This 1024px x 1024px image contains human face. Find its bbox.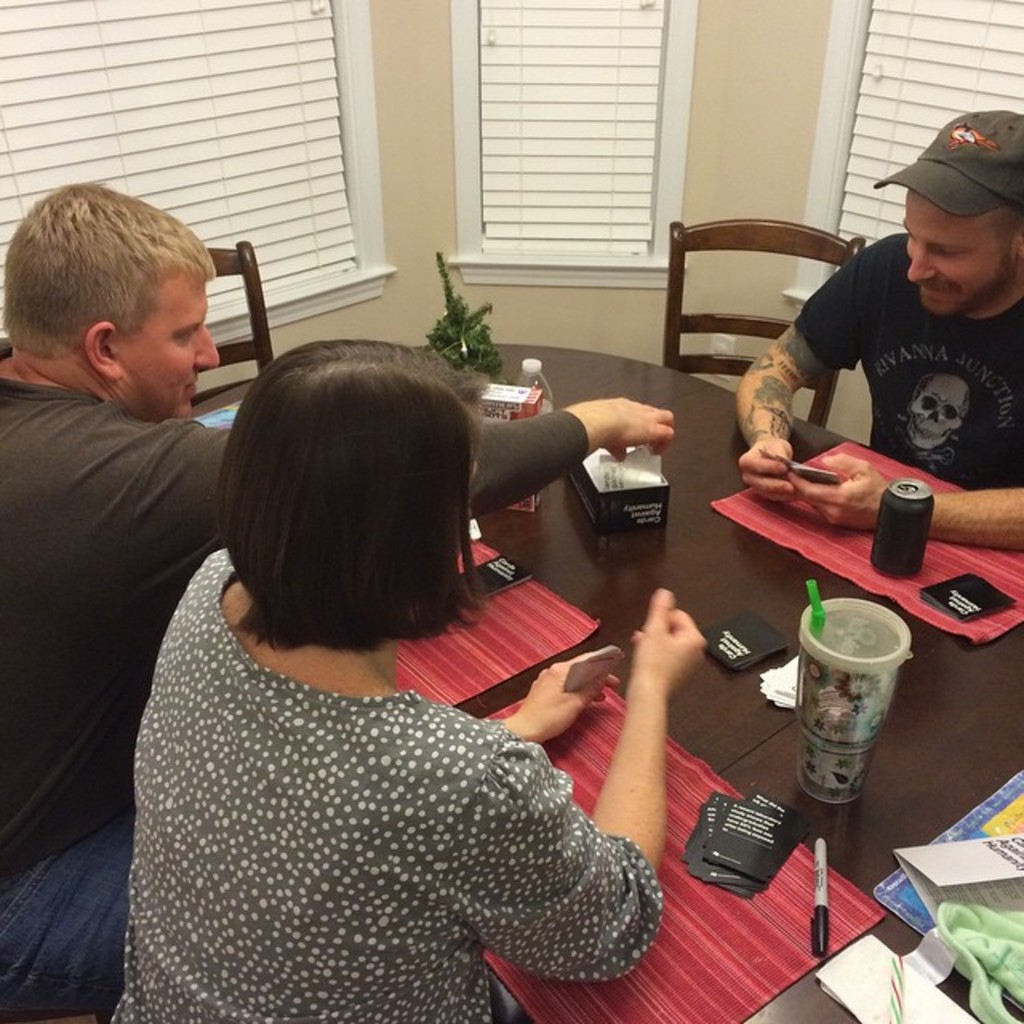
BBox(907, 186, 1011, 323).
